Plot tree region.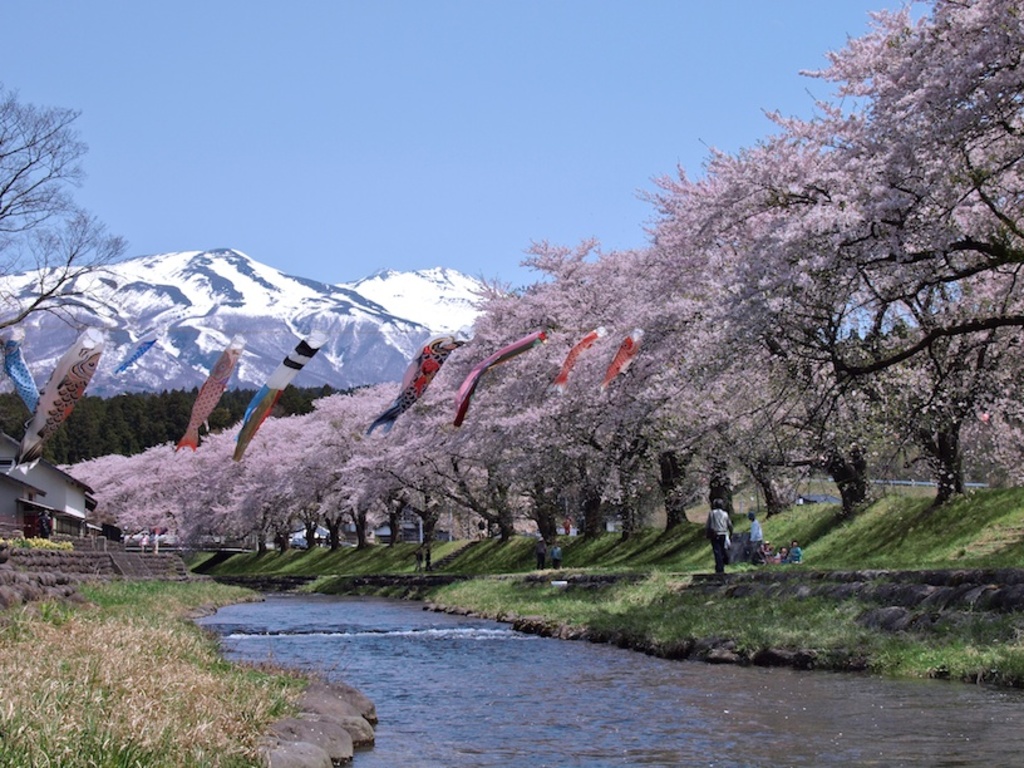
Plotted at x1=0 y1=388 x2=30 y2=444.
